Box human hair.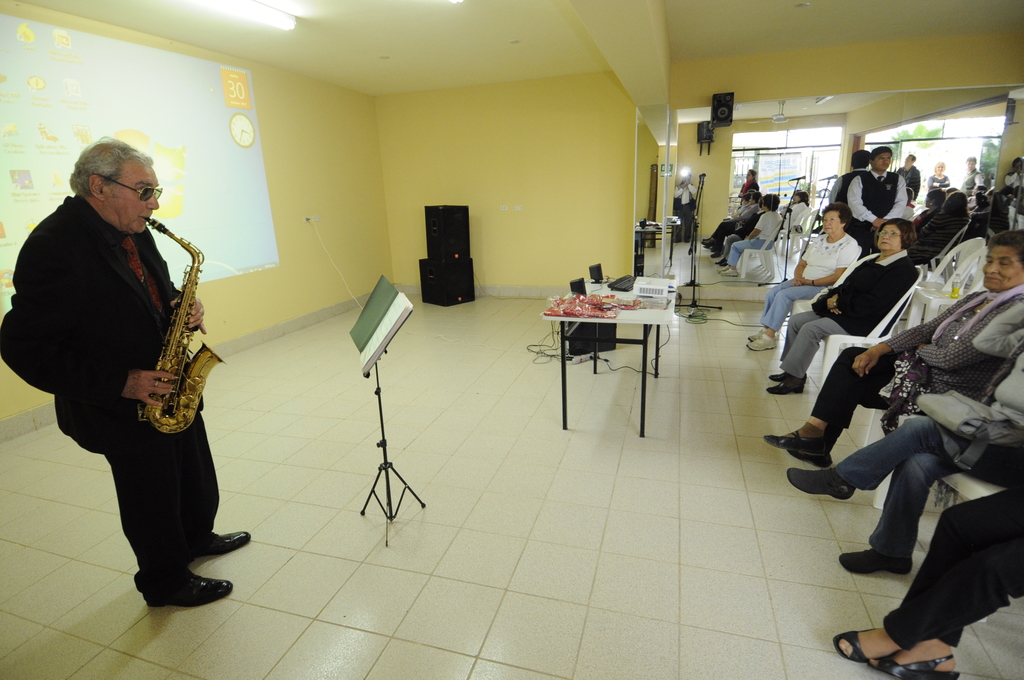
877,216,917,250.
